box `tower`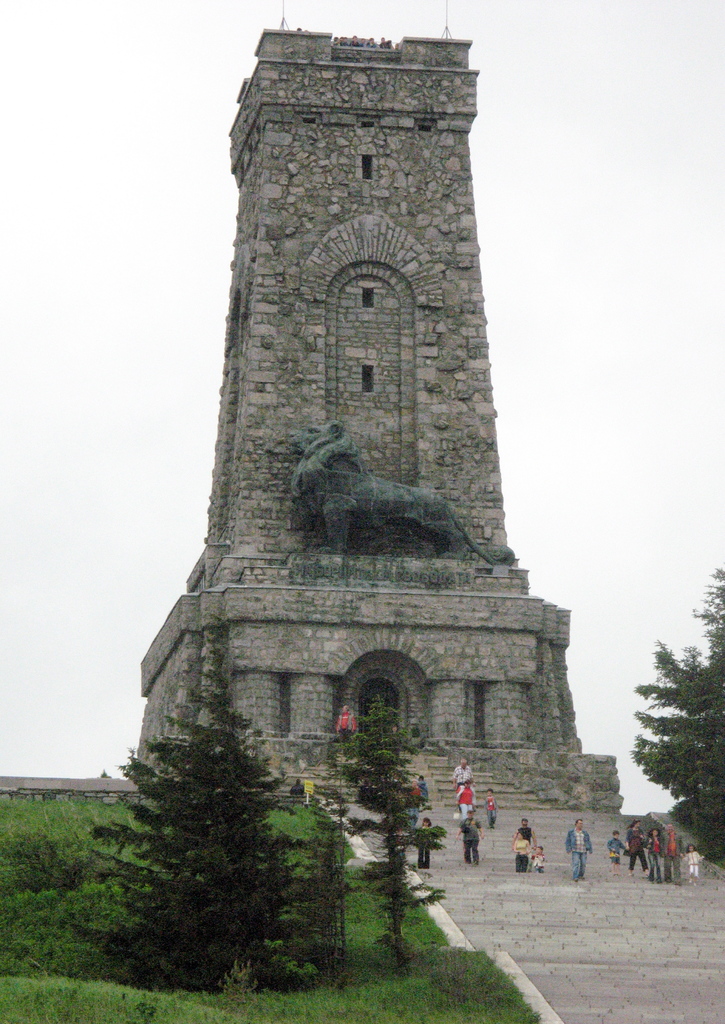
[97,0,628,906]
